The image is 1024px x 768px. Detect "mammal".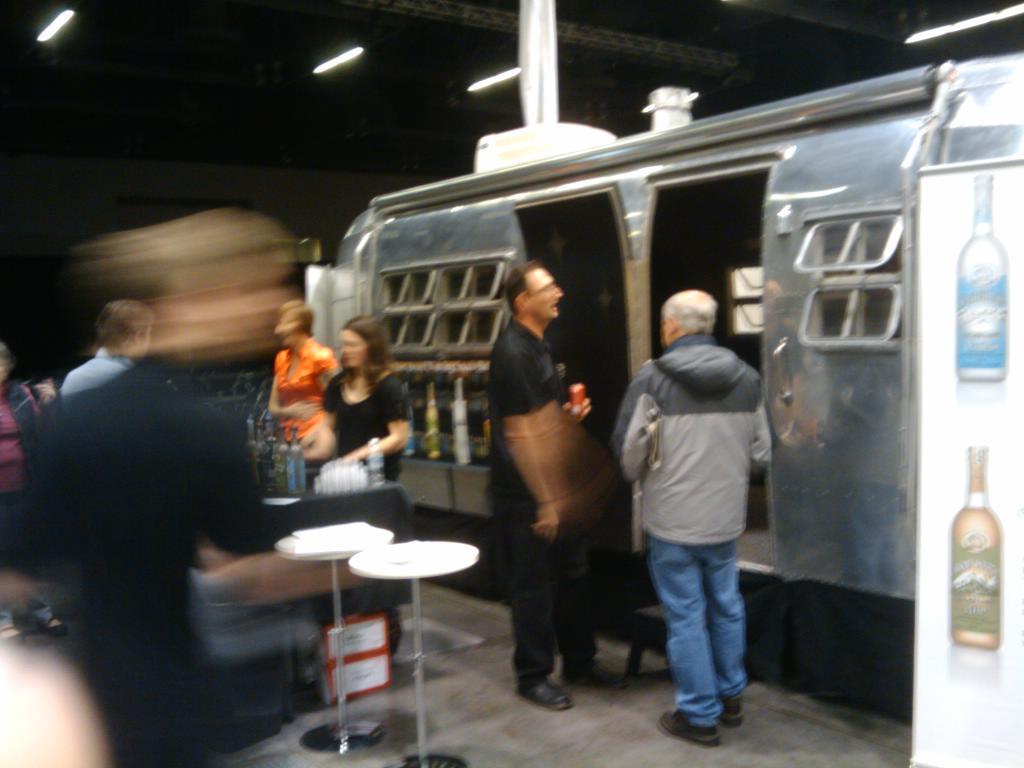
Detection: bbox=[267, 302, 340, 449].
